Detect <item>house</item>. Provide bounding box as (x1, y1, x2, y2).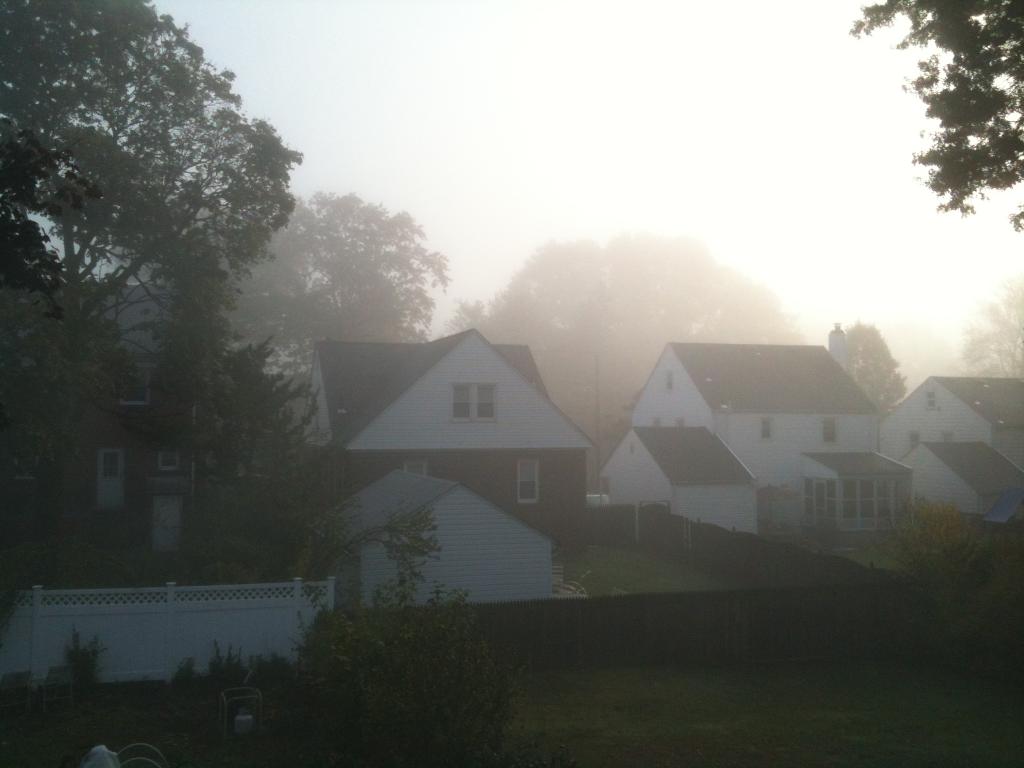
(601, 420, 761, 536).
